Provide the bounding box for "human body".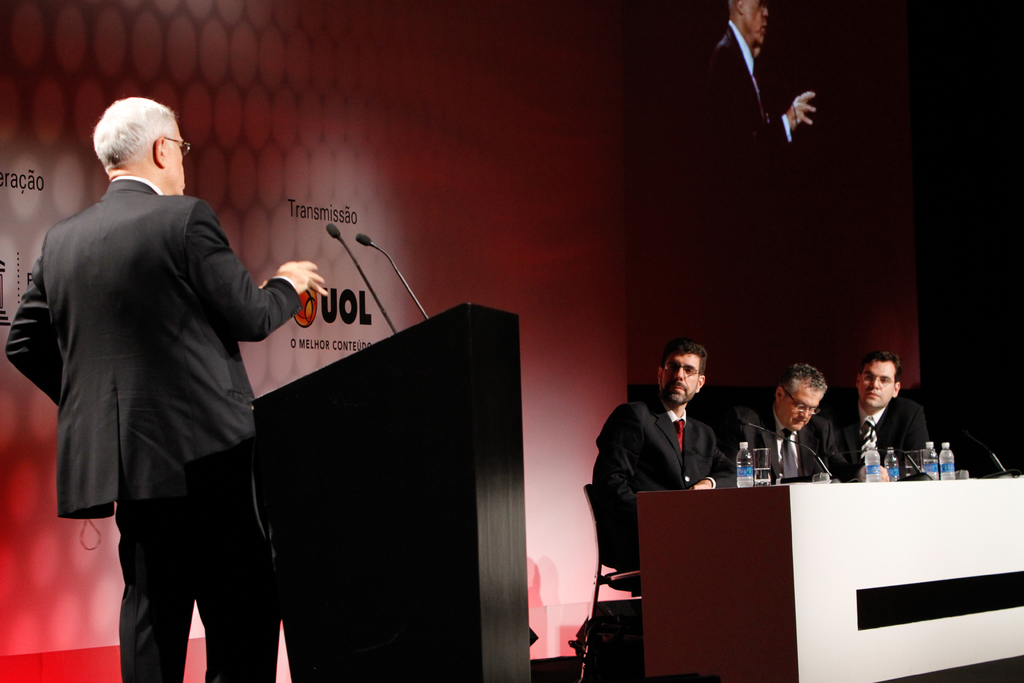
{"left": 699, "top": 0, "right": 815, "bottom": 306}.
